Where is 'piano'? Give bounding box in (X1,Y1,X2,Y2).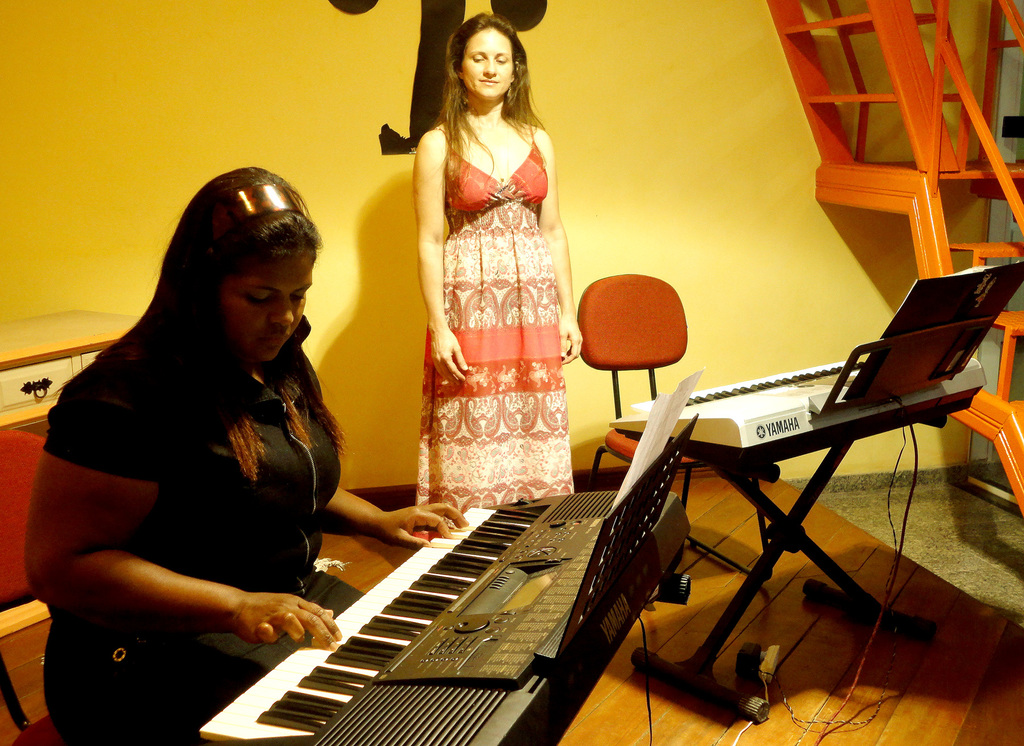
(602,351,995,467).
